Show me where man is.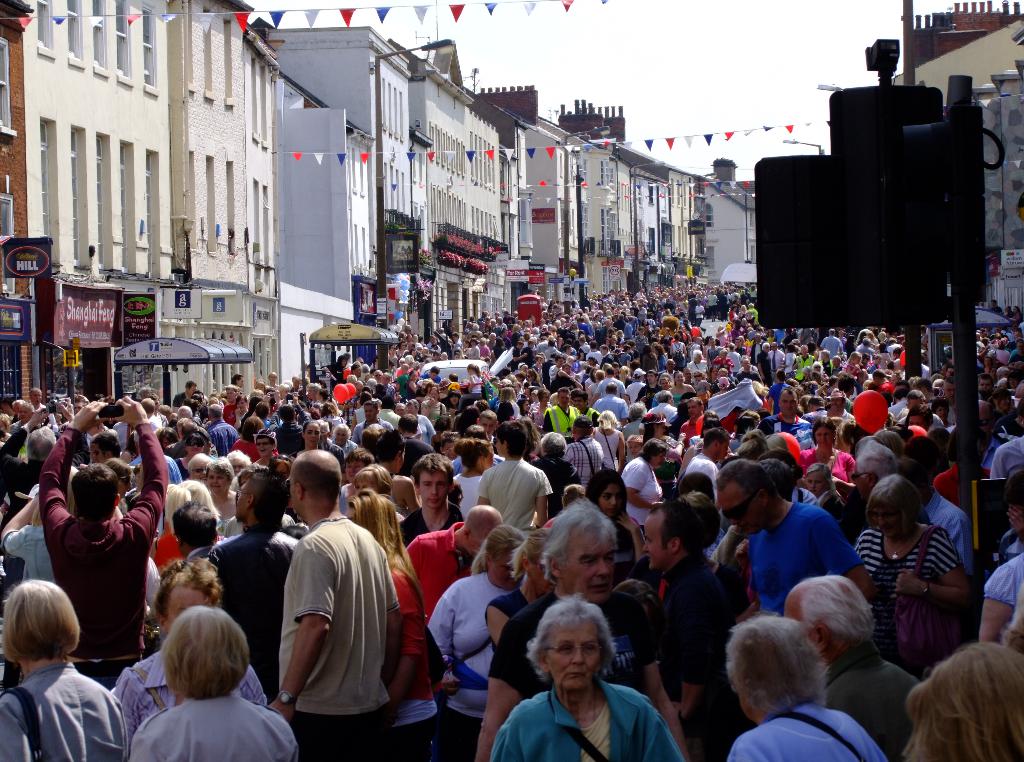
man is at bbox=[477, 419, 553, 530].
